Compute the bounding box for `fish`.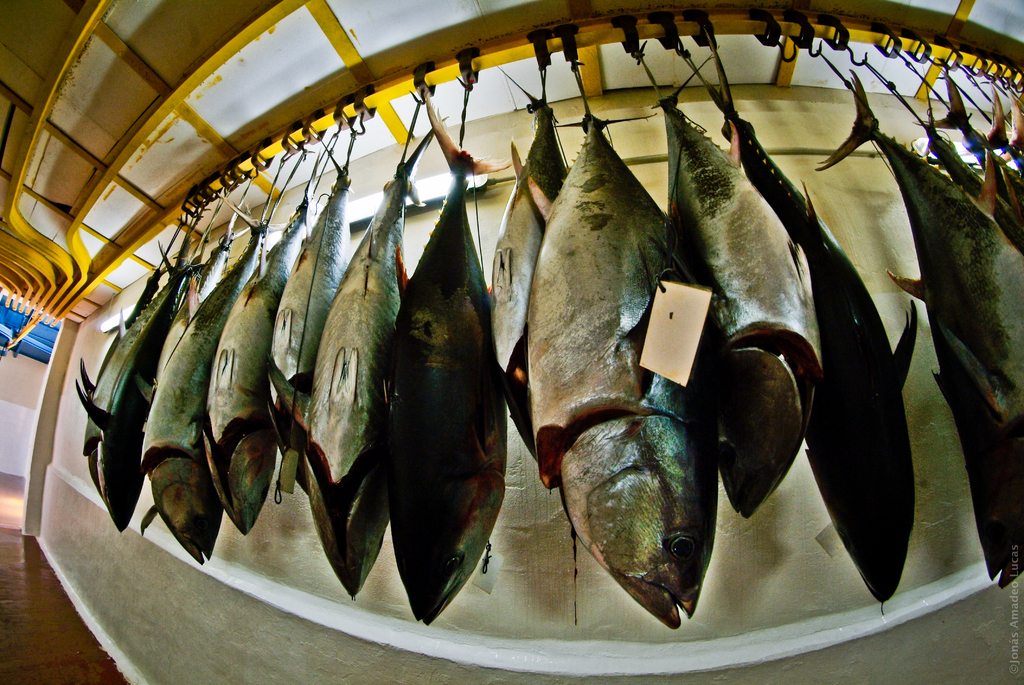
bbox=(76, 261, 163, 484).
